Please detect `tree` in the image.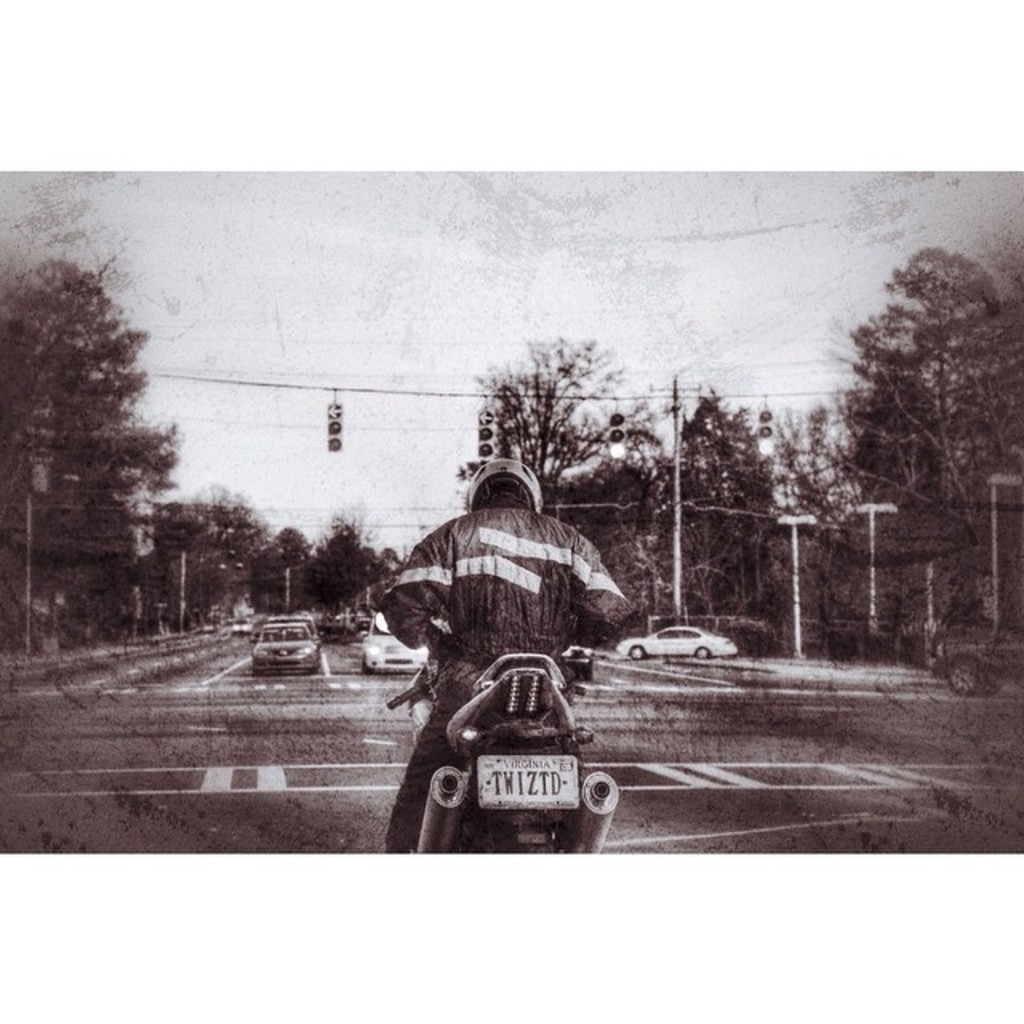
312,509,392,613.
